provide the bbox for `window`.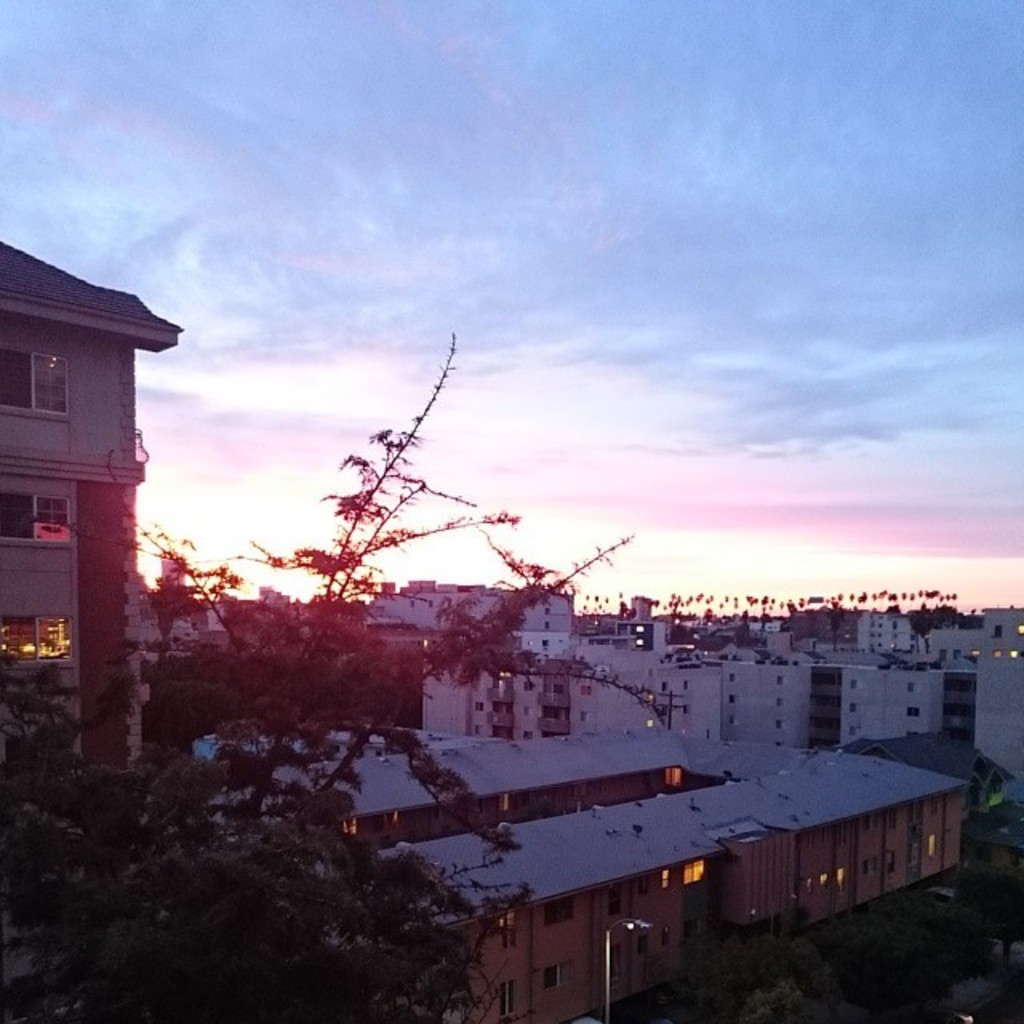
select_region(0, 349, 67, 414).
